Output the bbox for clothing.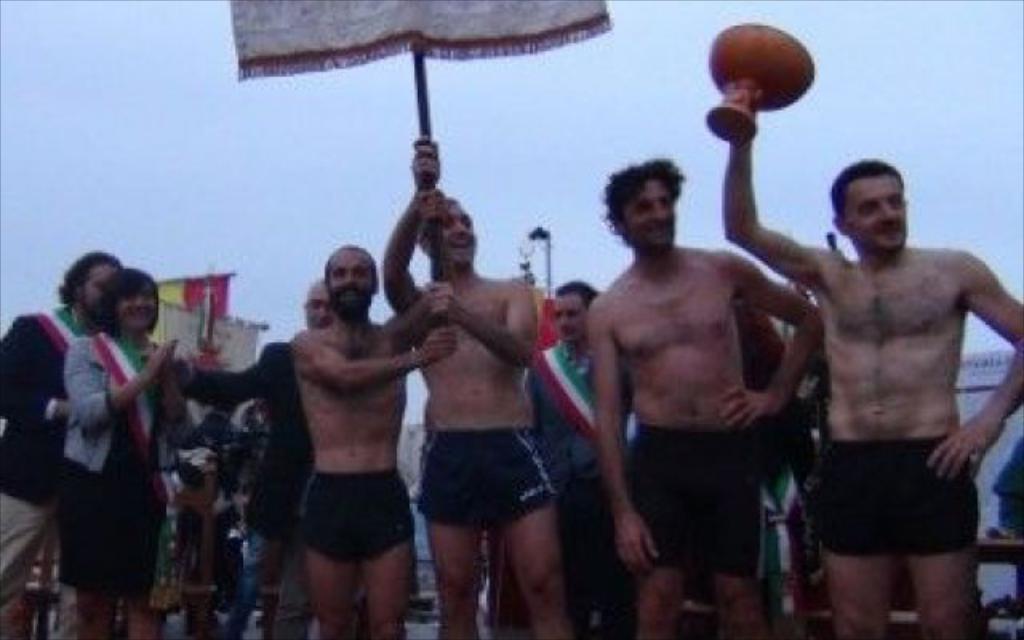
bbox=(58, 336, 160, 605).
